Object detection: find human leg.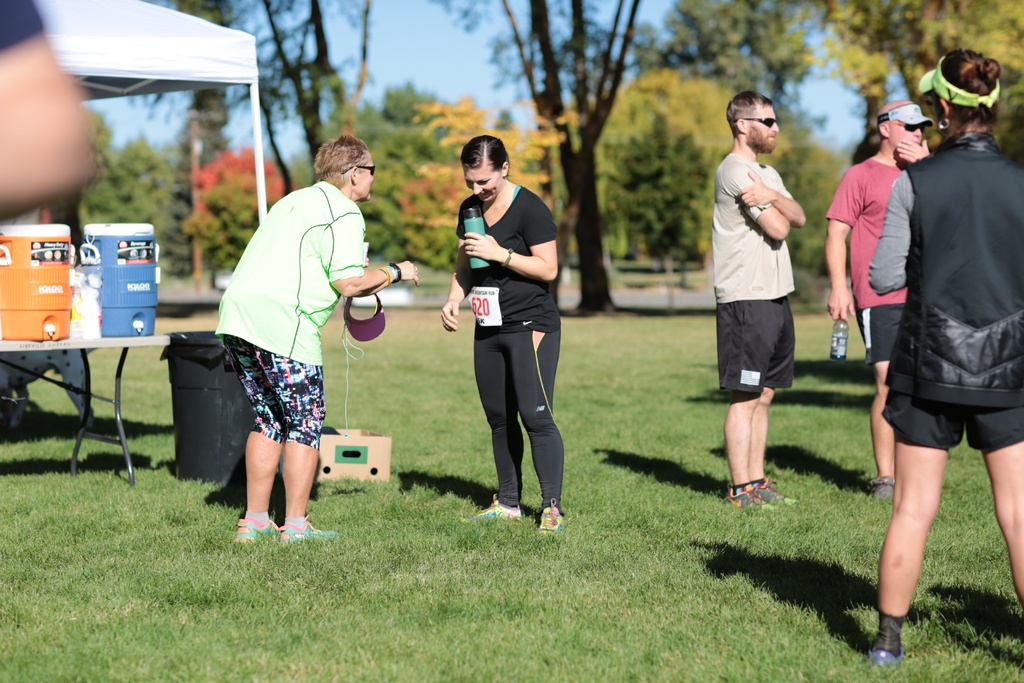
pyautogui.locateOnScreen(232, 299, 283, 543).
